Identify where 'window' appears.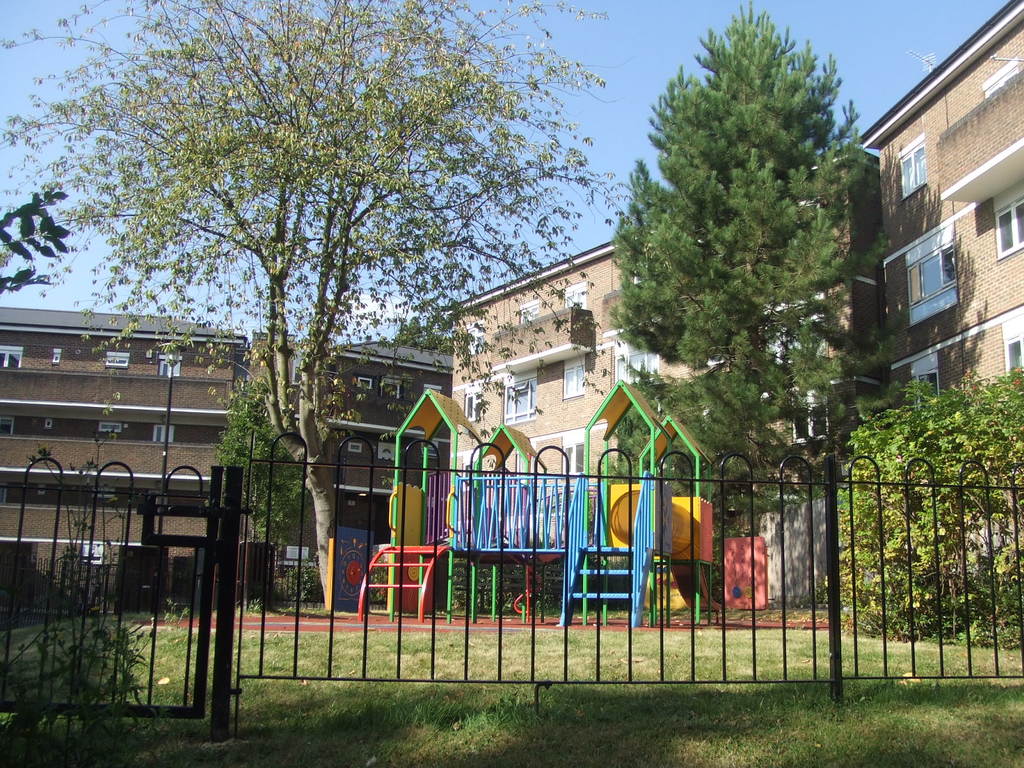
Appears at box=[461, 387, 486, 426].
